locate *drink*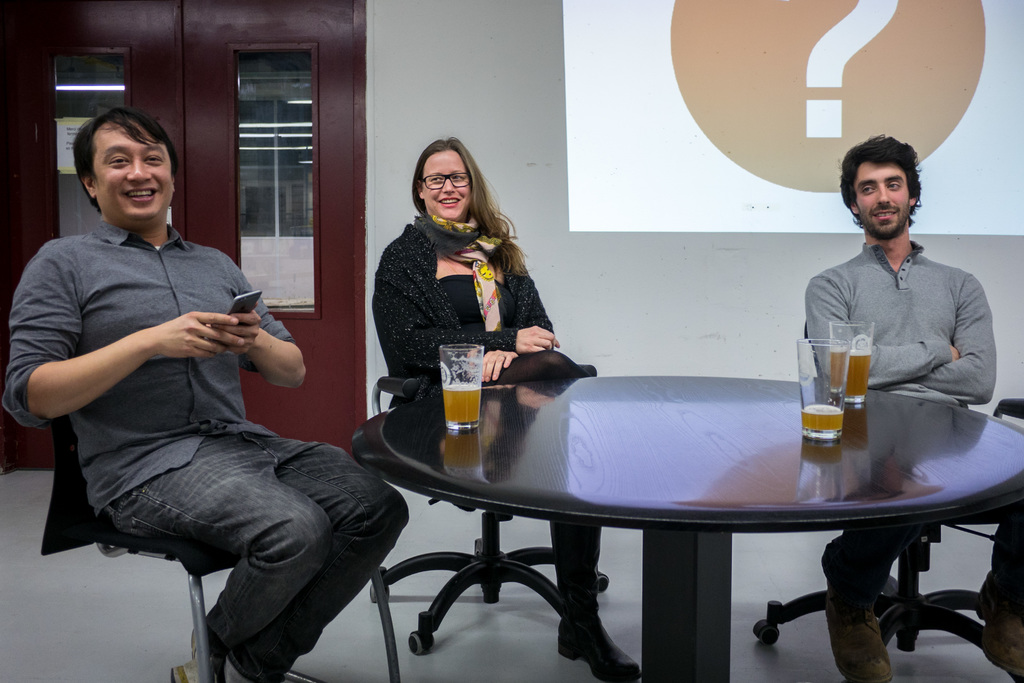
detection(804, 405, 845, 431)
